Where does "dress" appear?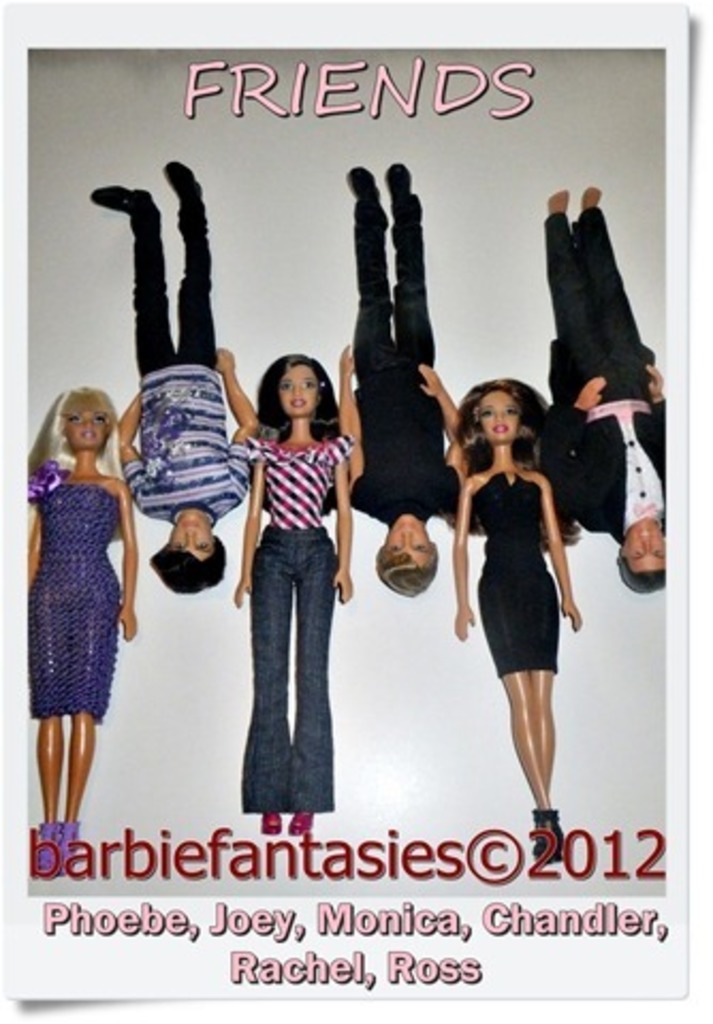
Appears at x1=476, y1=469, x2=557, y2=674.
